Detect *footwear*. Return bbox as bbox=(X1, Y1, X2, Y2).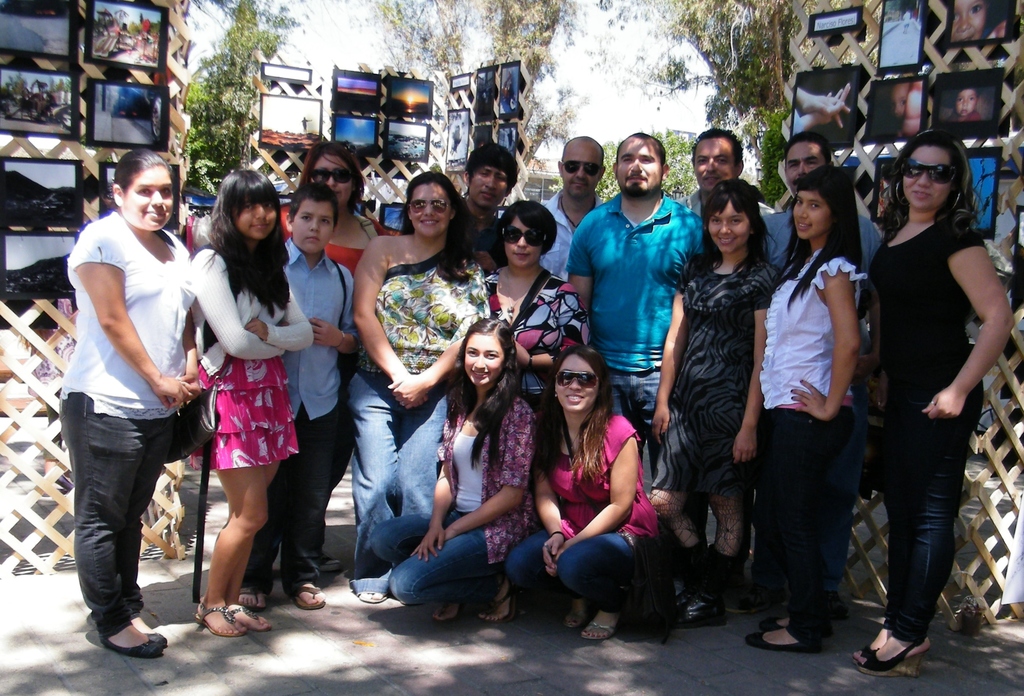
bbox=(562, 613, 618, 640).
